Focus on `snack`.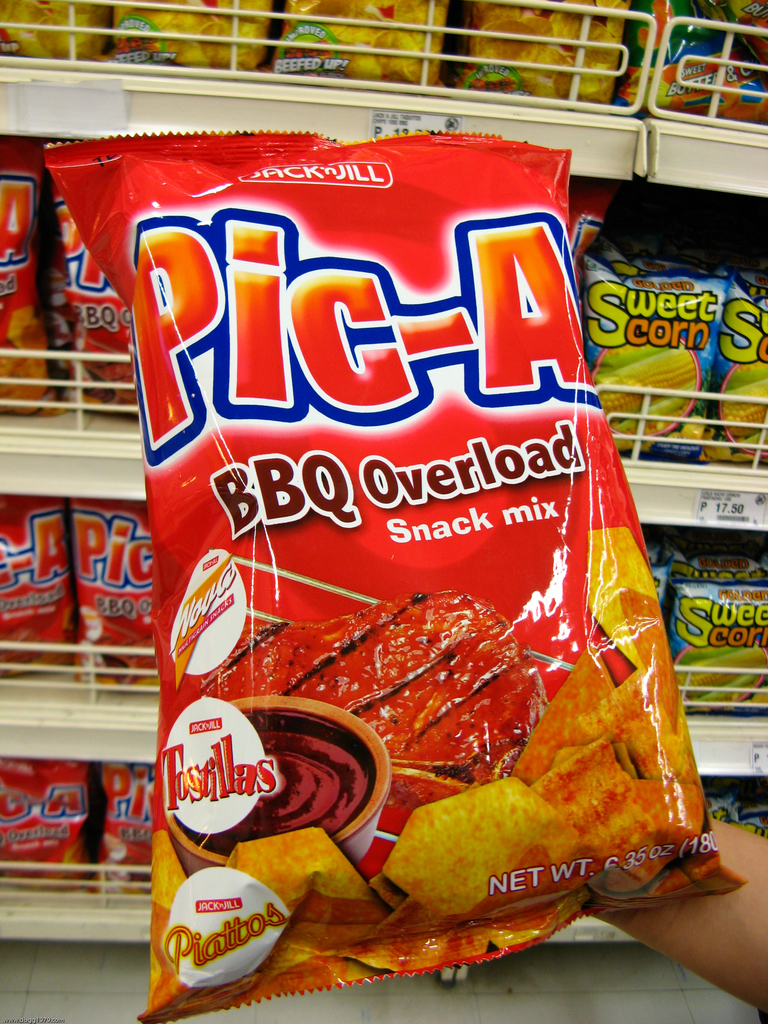
Focused at box=[707, 269, 767, 461].
